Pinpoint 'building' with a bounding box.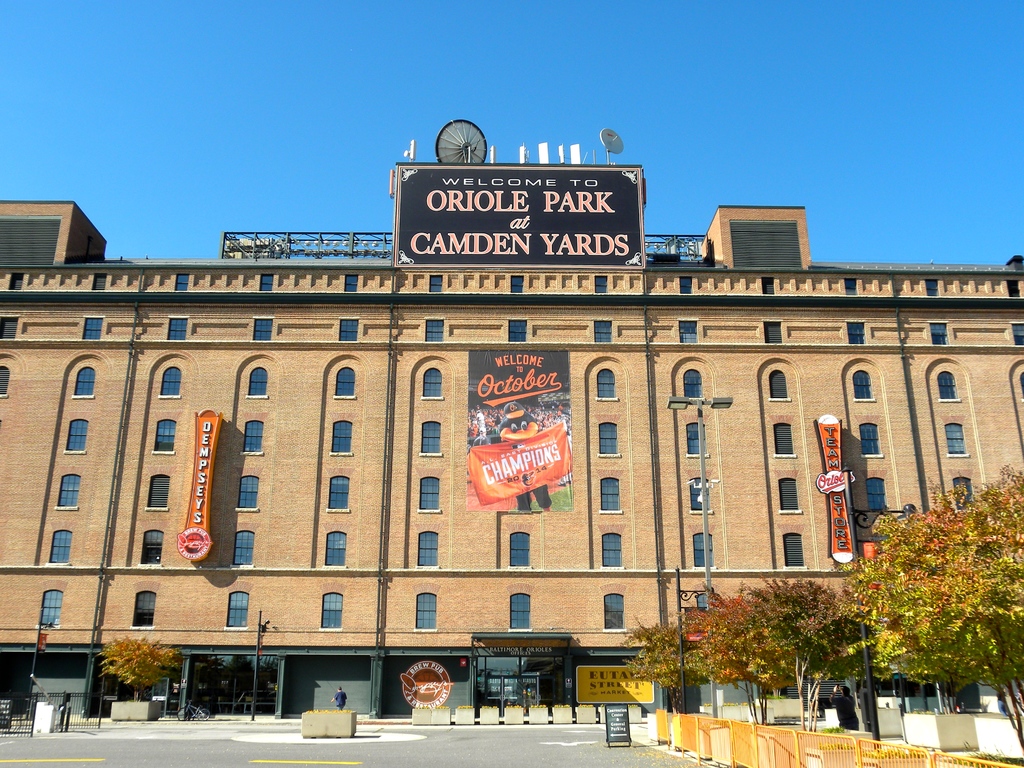
x1=0, y1=199, x2=1023, y2=721.
